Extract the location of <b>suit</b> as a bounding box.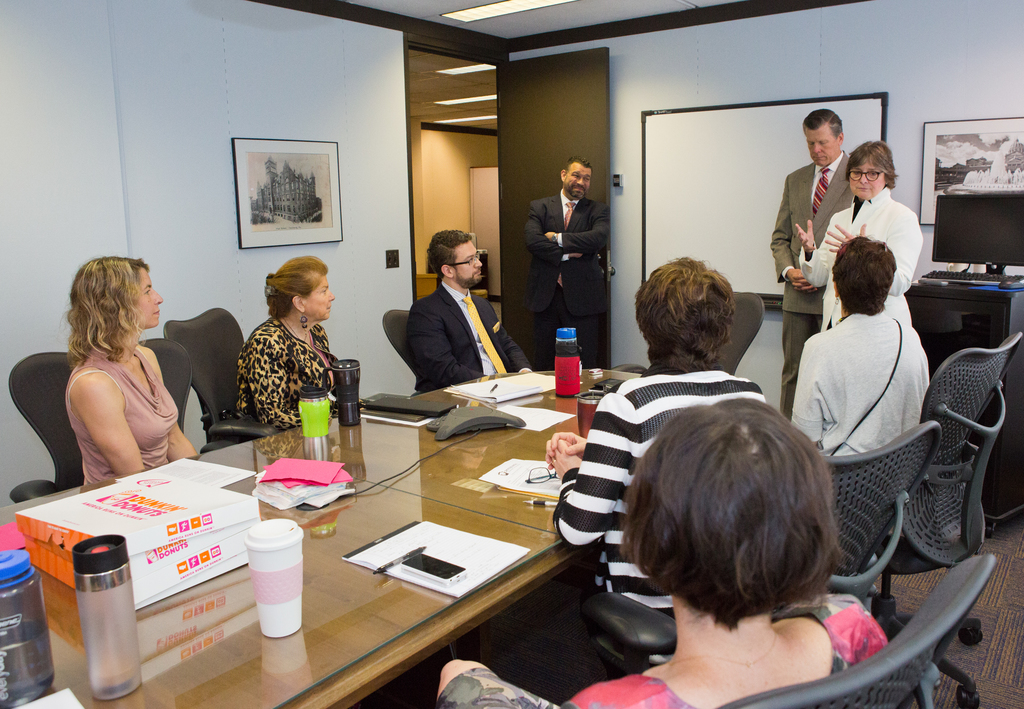
x1=525 y1=193 x2=611 y2=372.
